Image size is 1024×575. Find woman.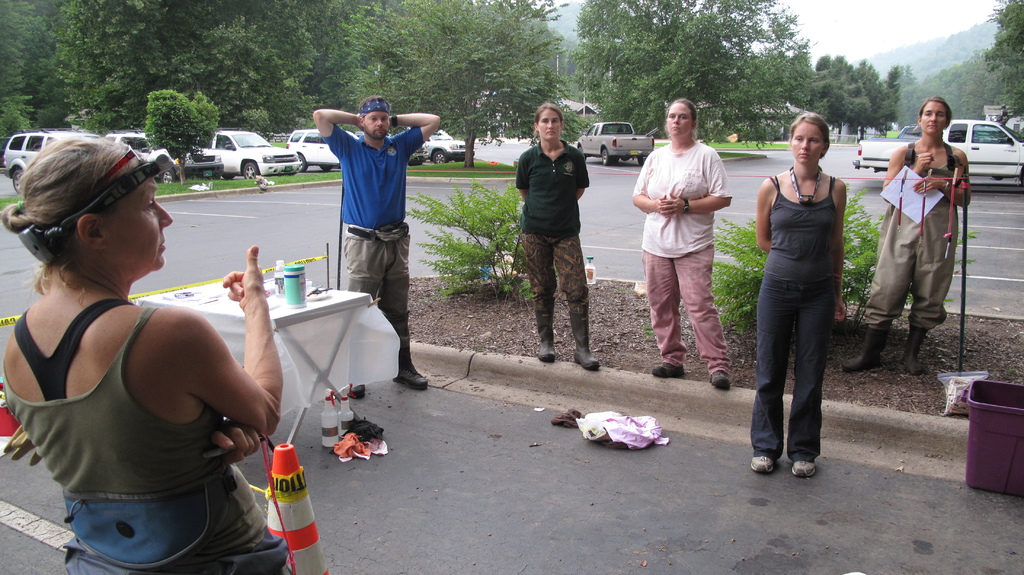
753:104:862:485.
